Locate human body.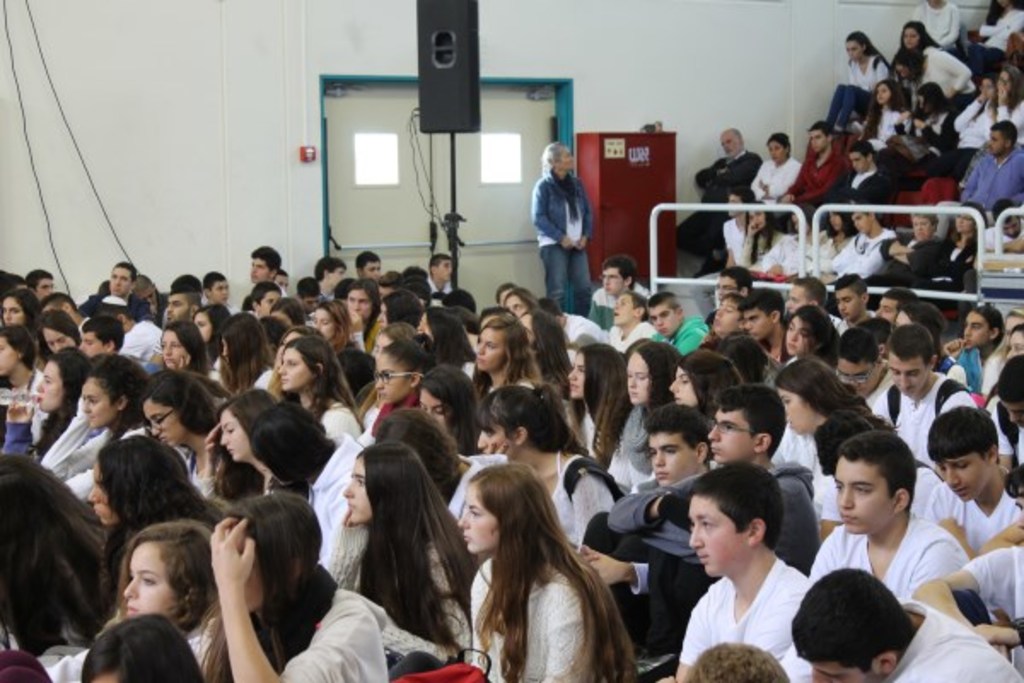
Bounding box: box=[89, 253, 137, 318].
